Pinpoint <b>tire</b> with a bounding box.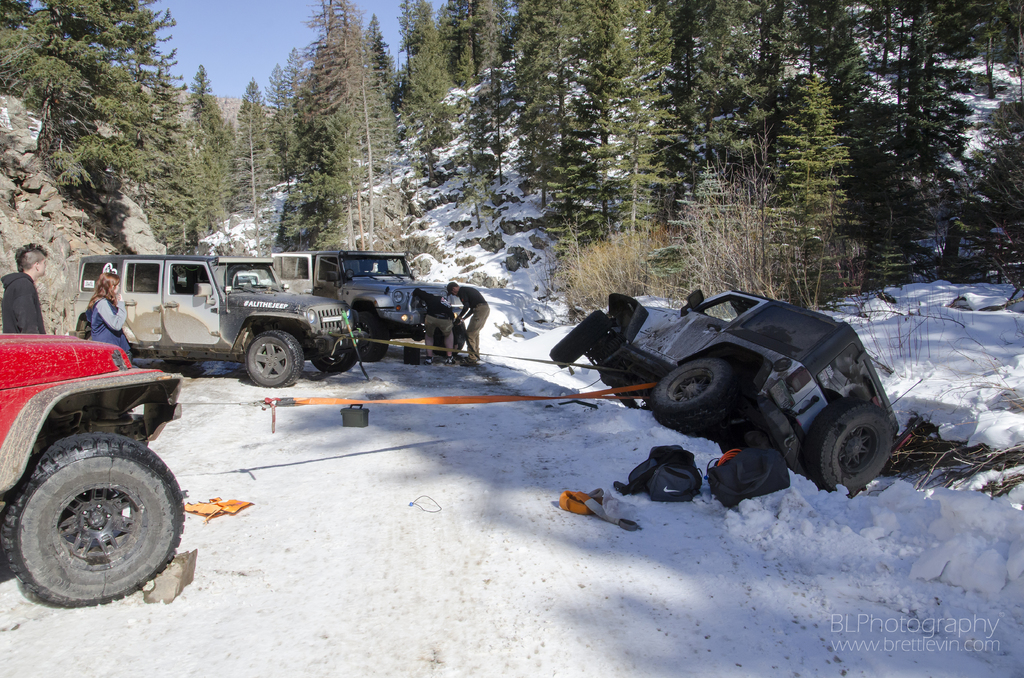
[433, 316, 468, 358].
